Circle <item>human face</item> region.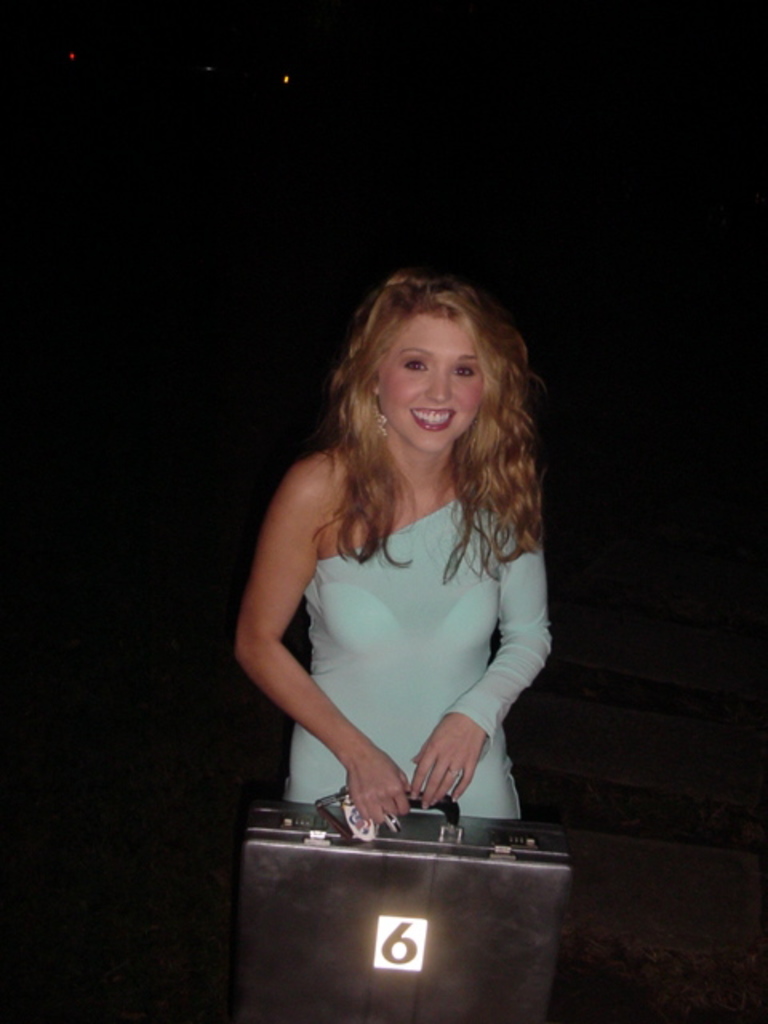
Region: 381:315:488:451.
